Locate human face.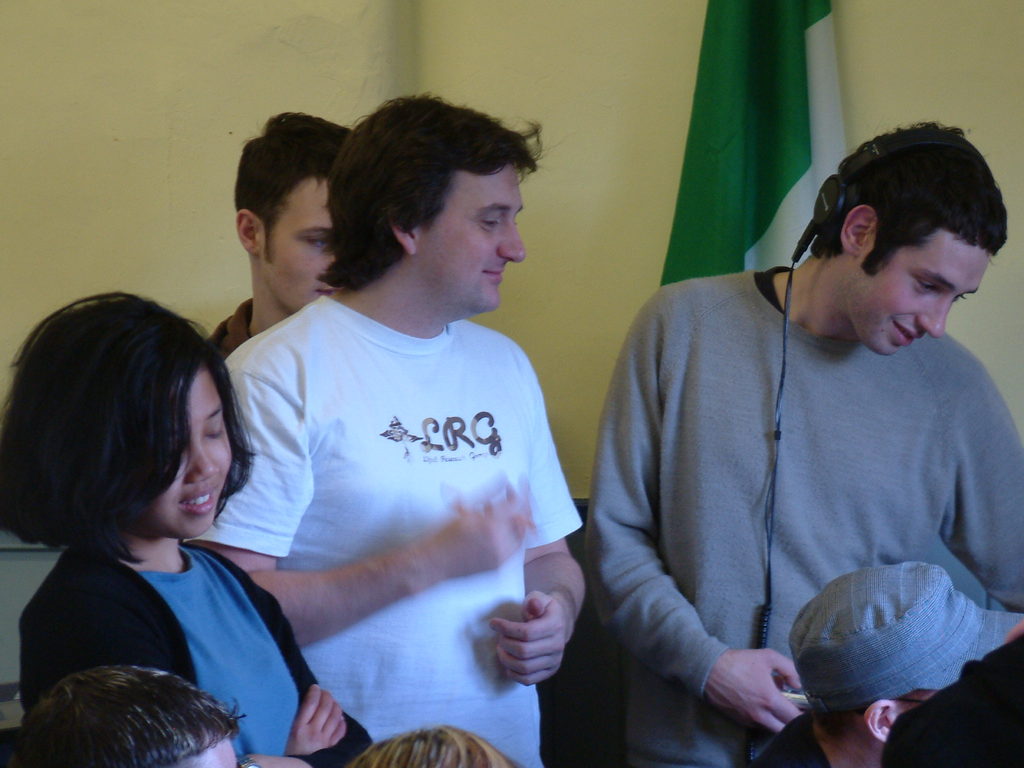
Bounding box: rect(137, 365, 232, 540).
